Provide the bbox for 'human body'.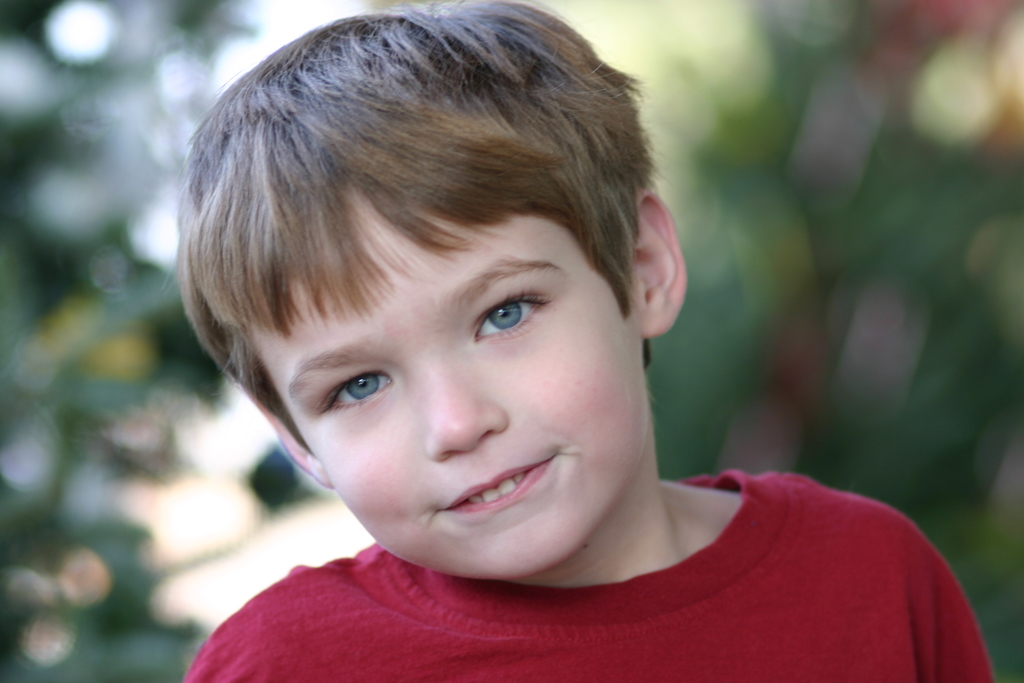
x1=140 y1=54 x2=945 y2=671.
